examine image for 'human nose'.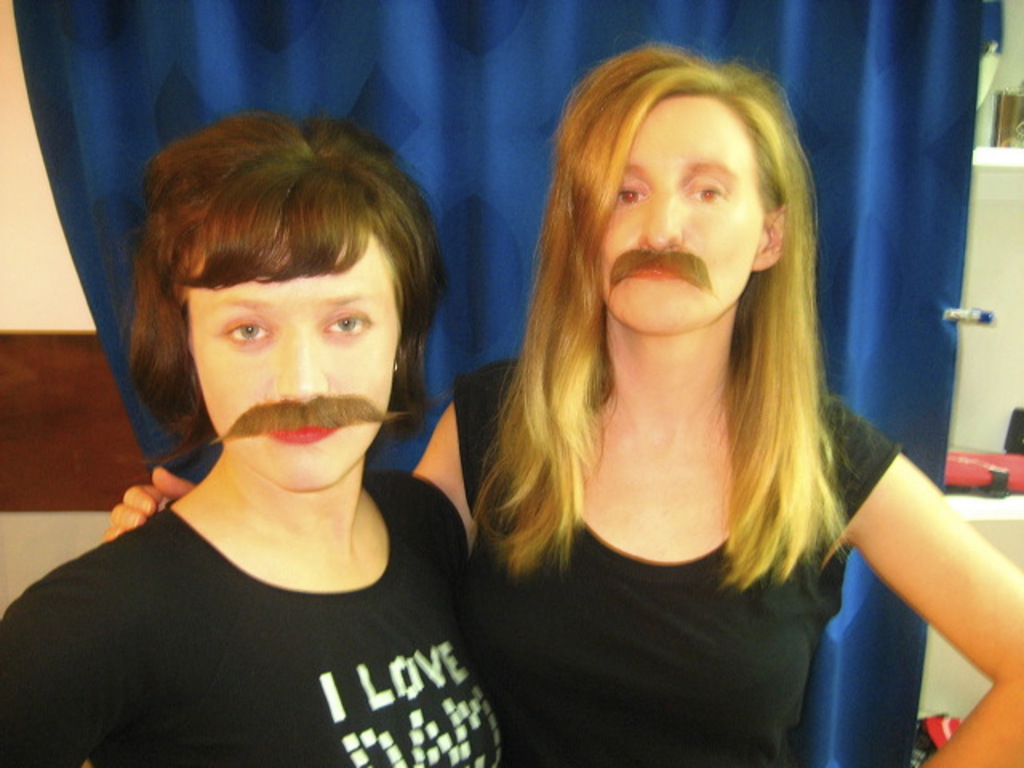
Examination result: 282, 328, 326, 400.
